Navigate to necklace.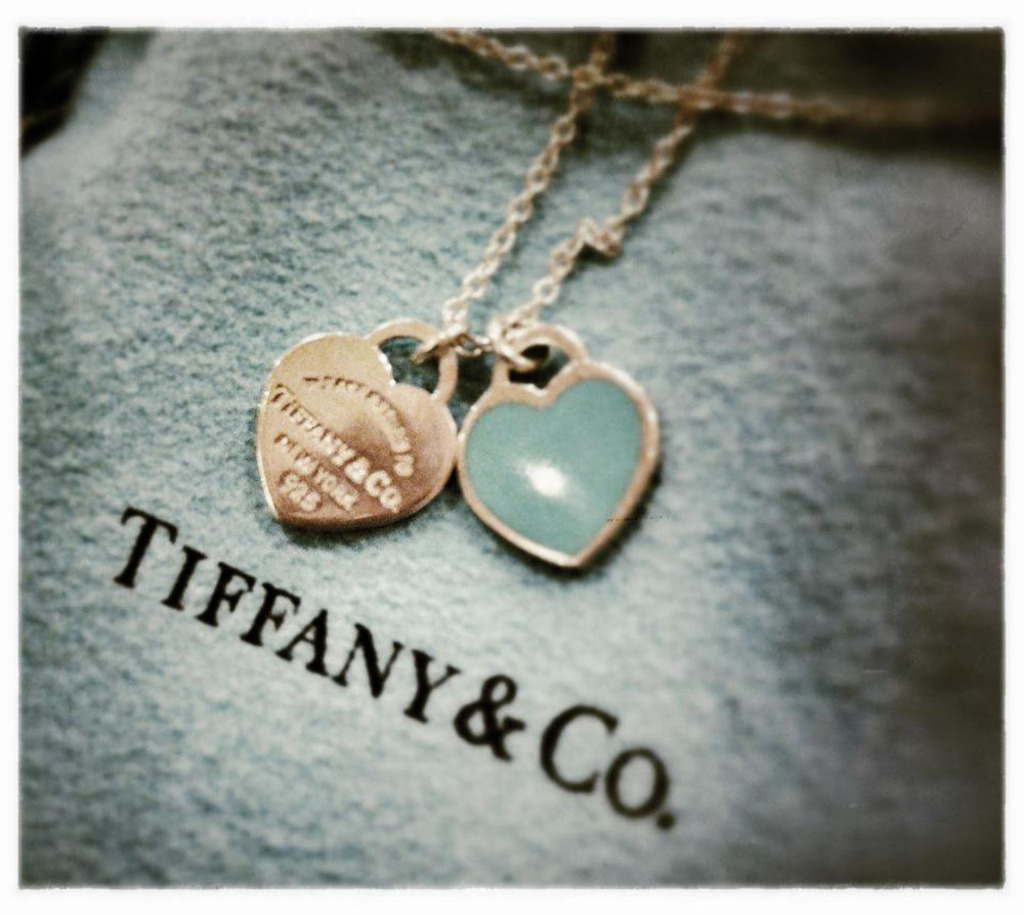
Navigation target: 313 68 706 579.
